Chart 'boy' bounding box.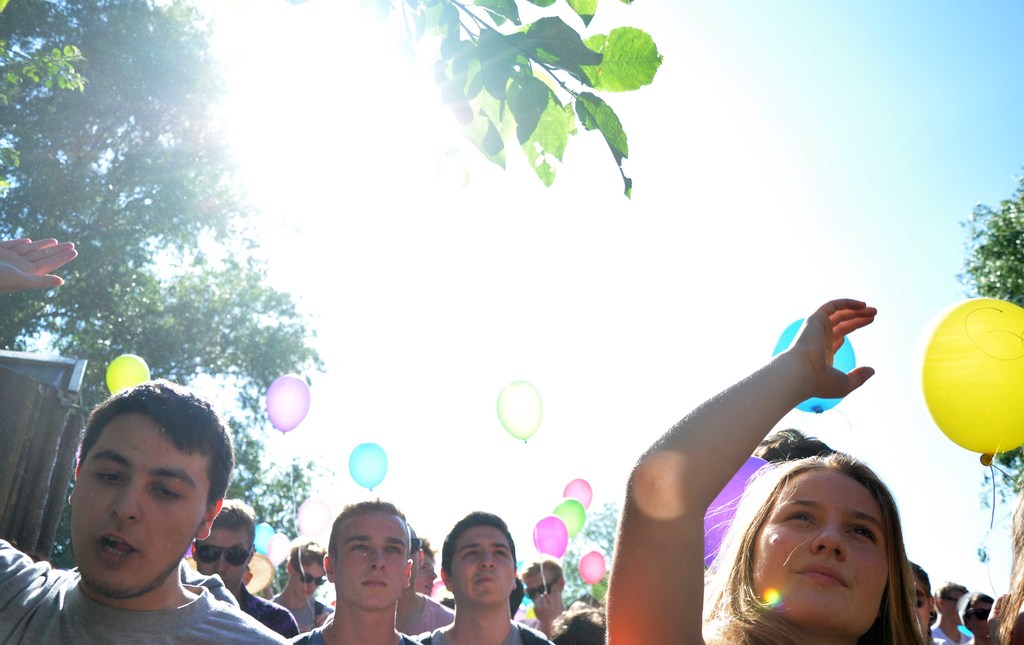
Charted: (left=2, top=241, right=292, bottom=644).
